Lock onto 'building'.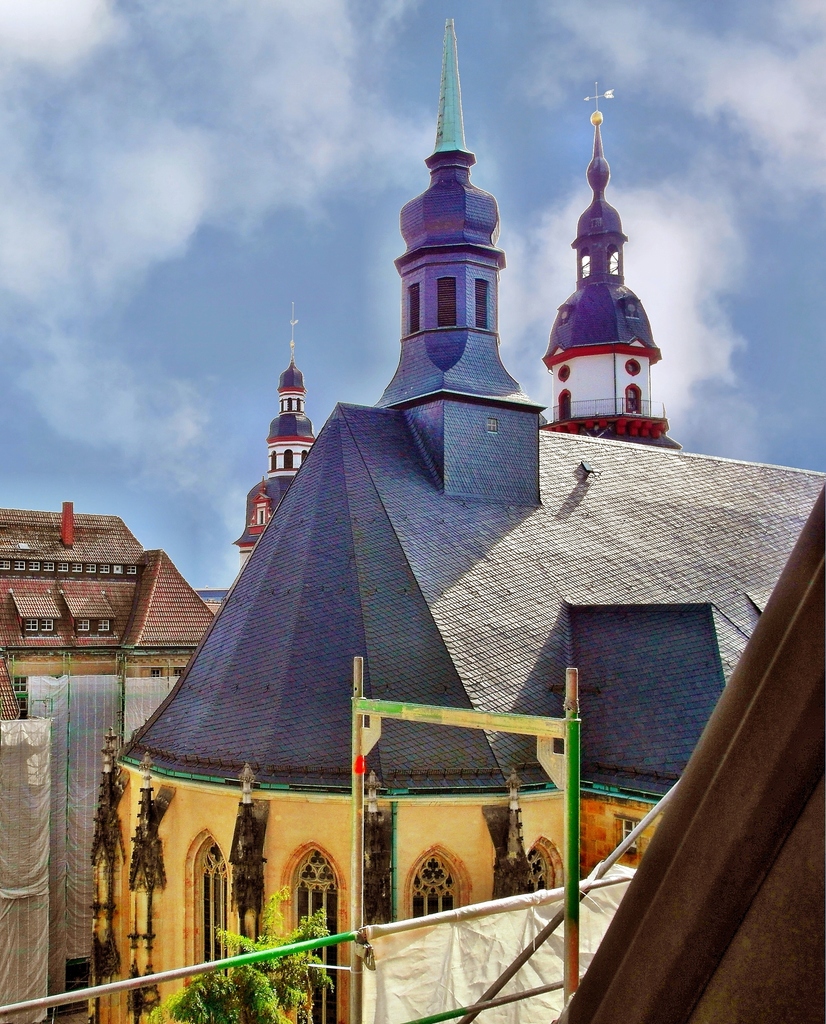
Locked: region(88, 22, 825, 1023).
